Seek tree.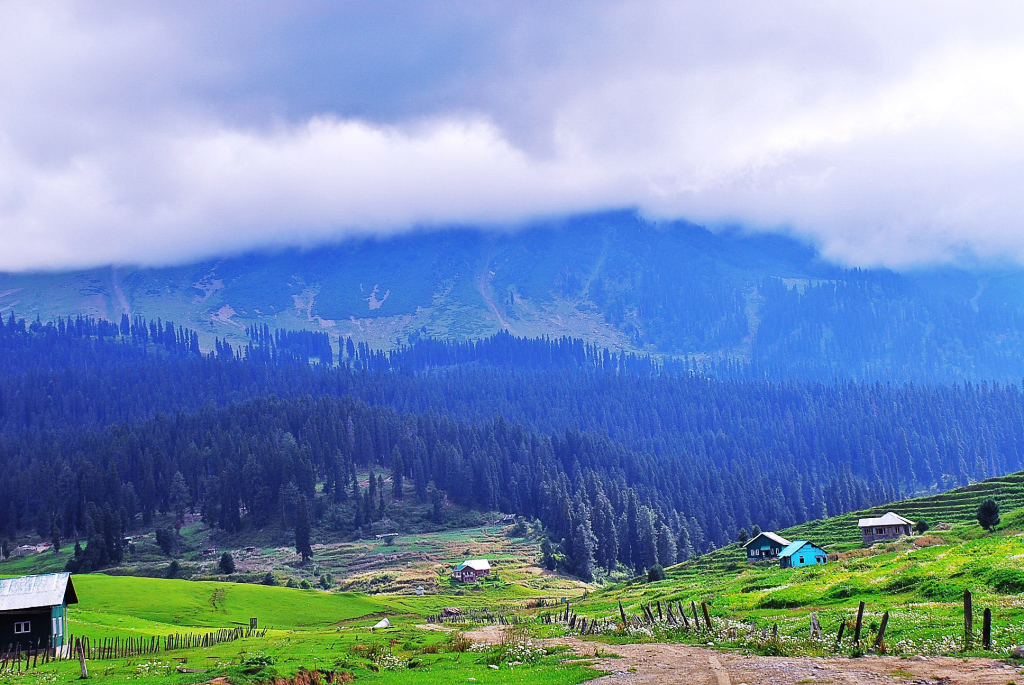
box(294, 484, 322, 594).
